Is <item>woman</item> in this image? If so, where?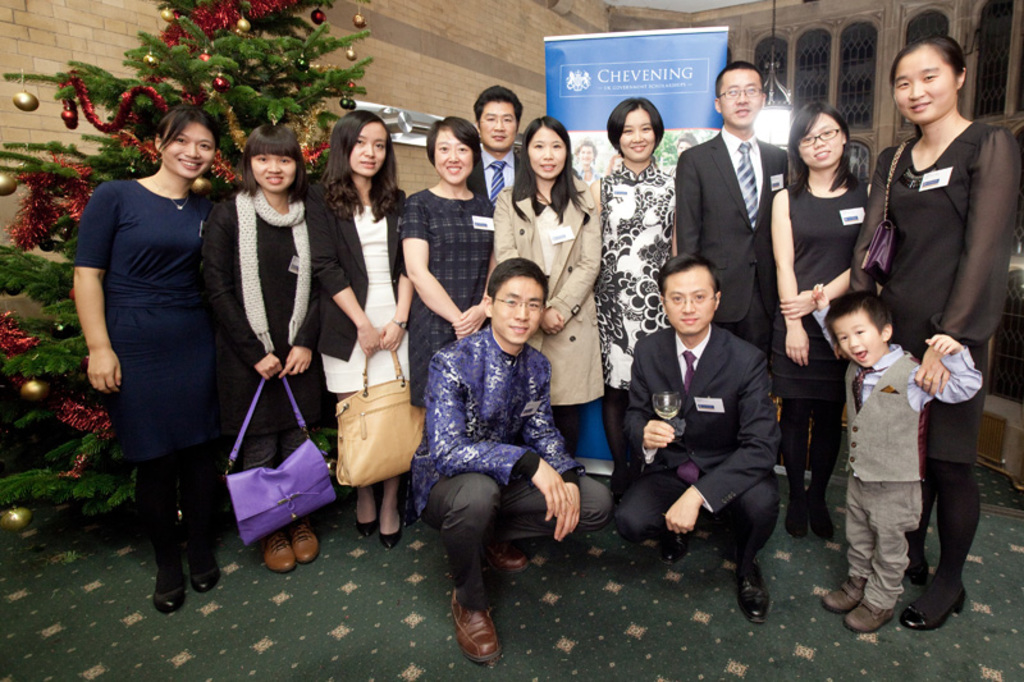
Yes, at <bbox>302, 110, 408, 554</bbox>.
